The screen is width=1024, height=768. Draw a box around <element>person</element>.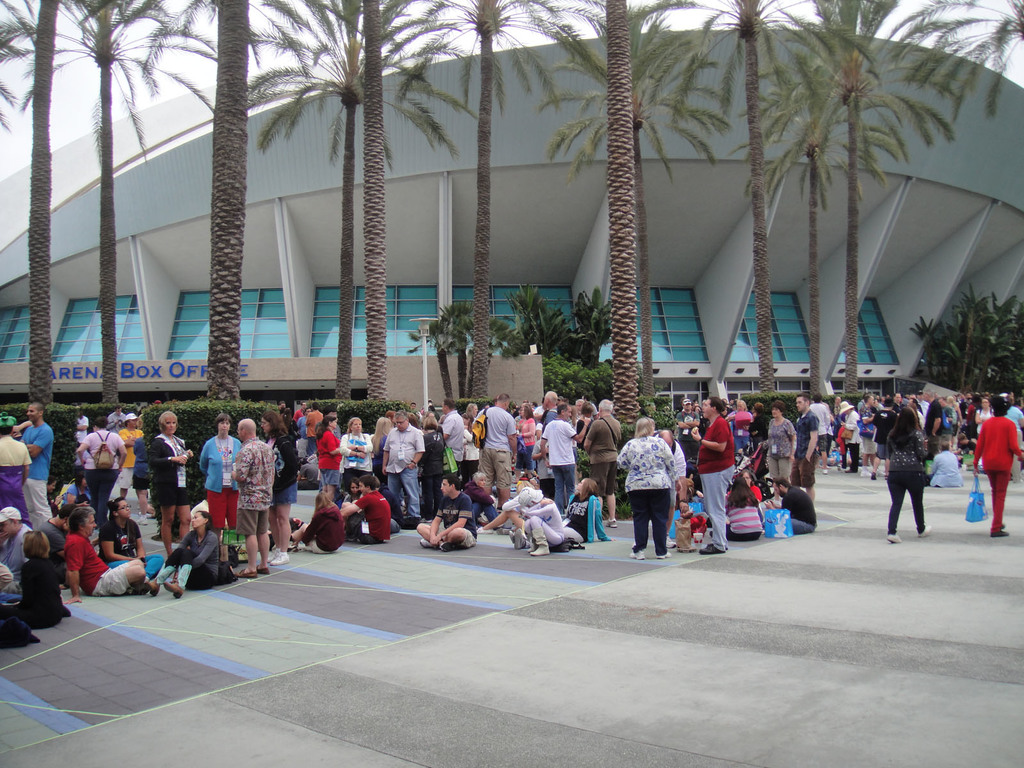
left=539, top=406, right=593, bottom=495.
